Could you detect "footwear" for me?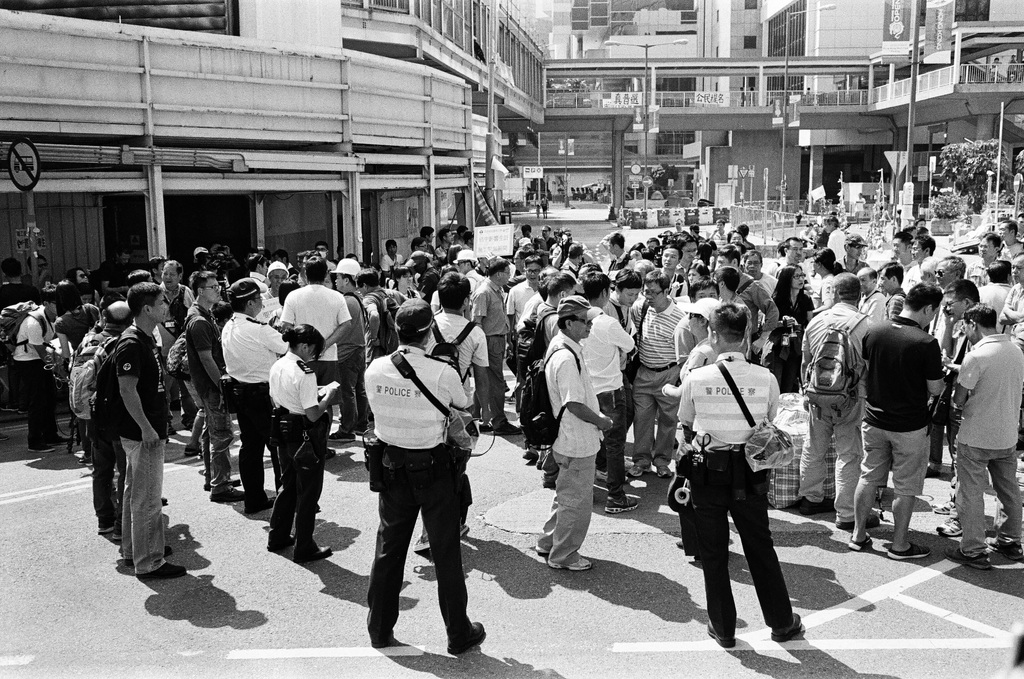
Detection result: 883:543:928:560.
